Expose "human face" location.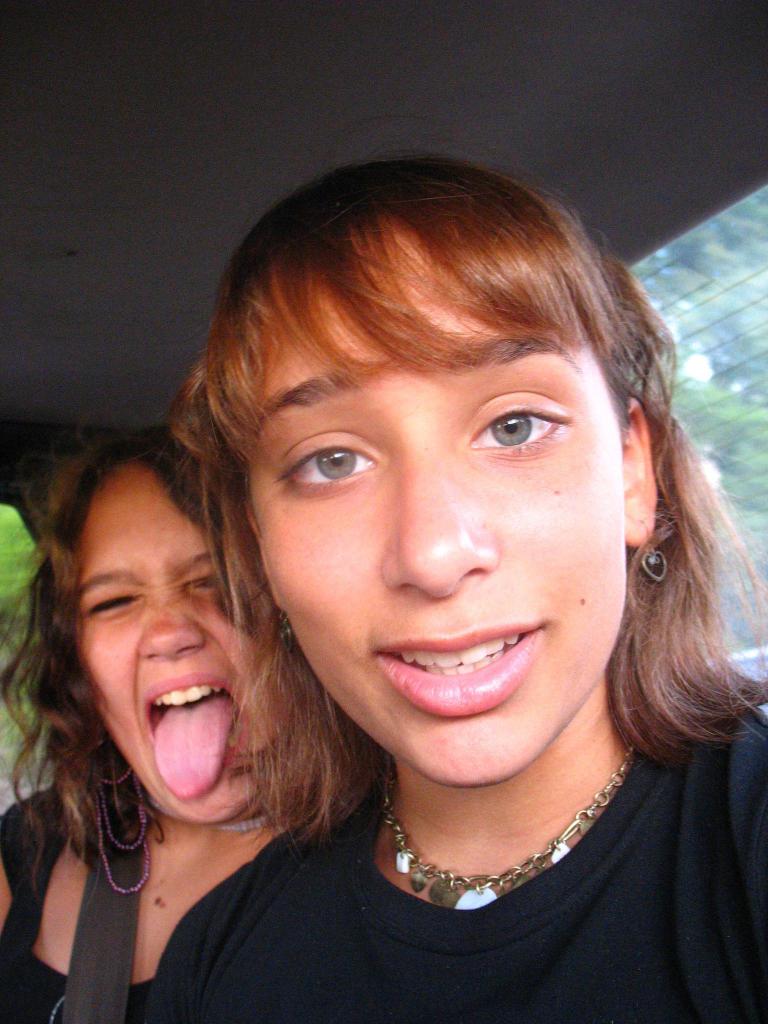
Exposed at (x1=262, y1=221, x2=626, y2=796).
